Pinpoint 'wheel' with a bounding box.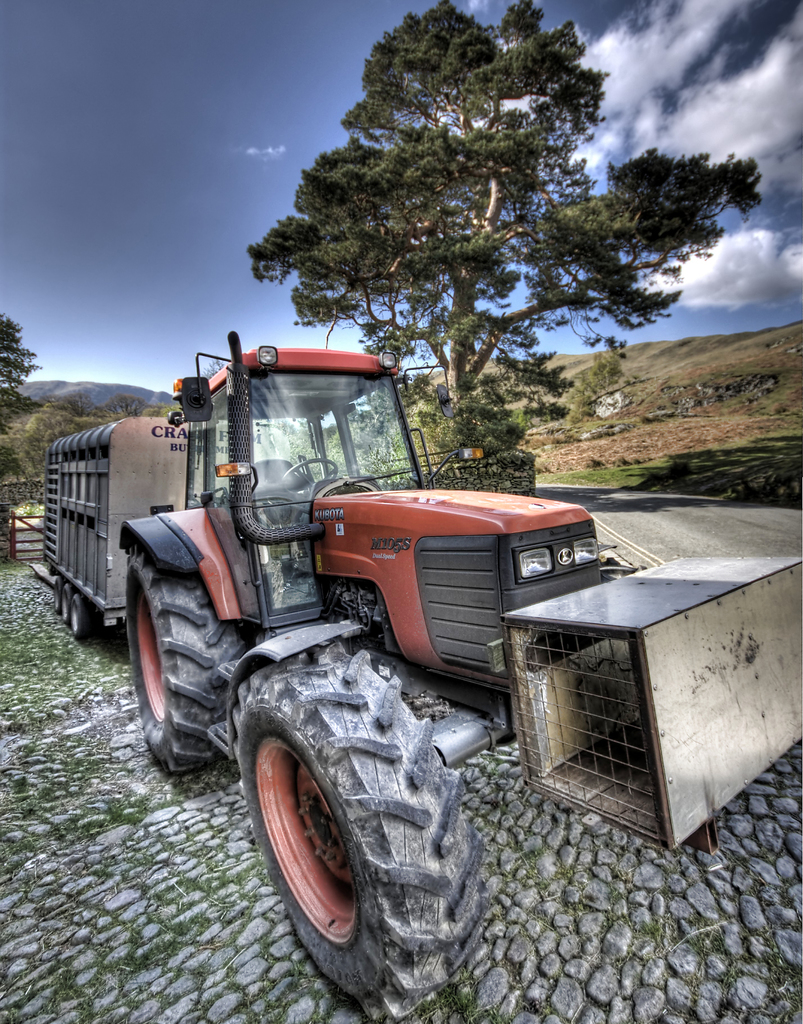
l=42, t=574, r=69, b=616.
